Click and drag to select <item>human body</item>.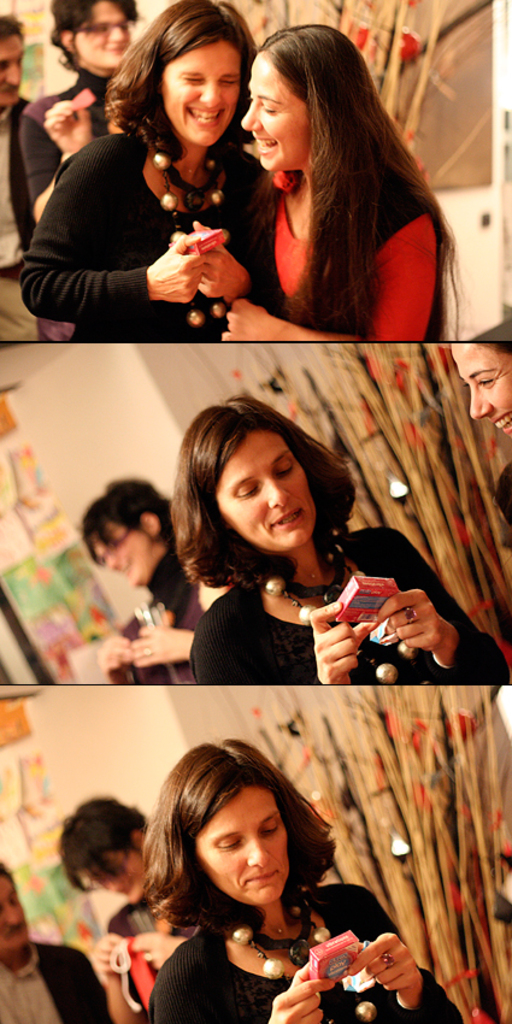
Selection: bbox=(55, 794, 190, 1014).
